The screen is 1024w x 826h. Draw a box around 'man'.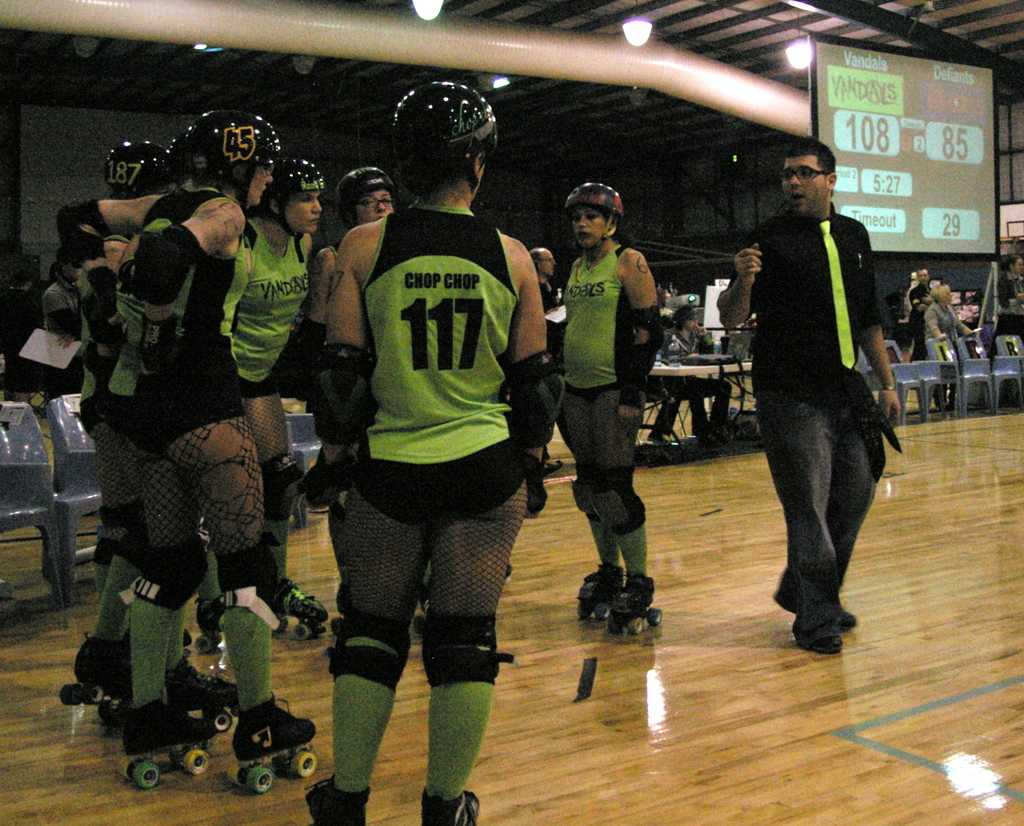
(x1=902, y1=268, x2=929, y2=311).
